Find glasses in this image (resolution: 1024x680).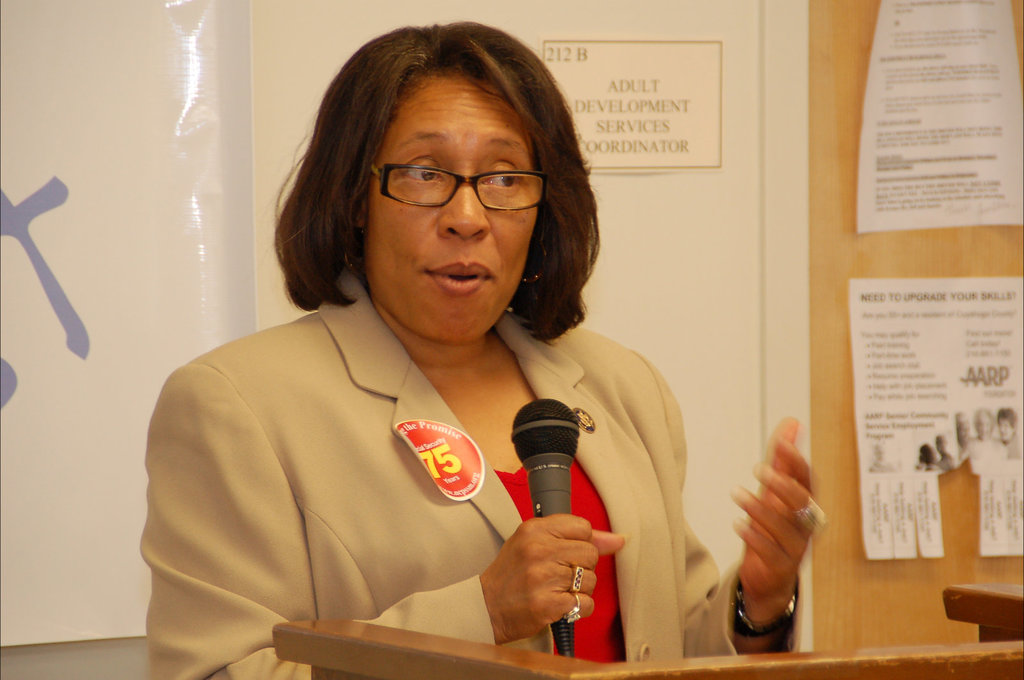
bbox=[372, 162, 551, 215].
